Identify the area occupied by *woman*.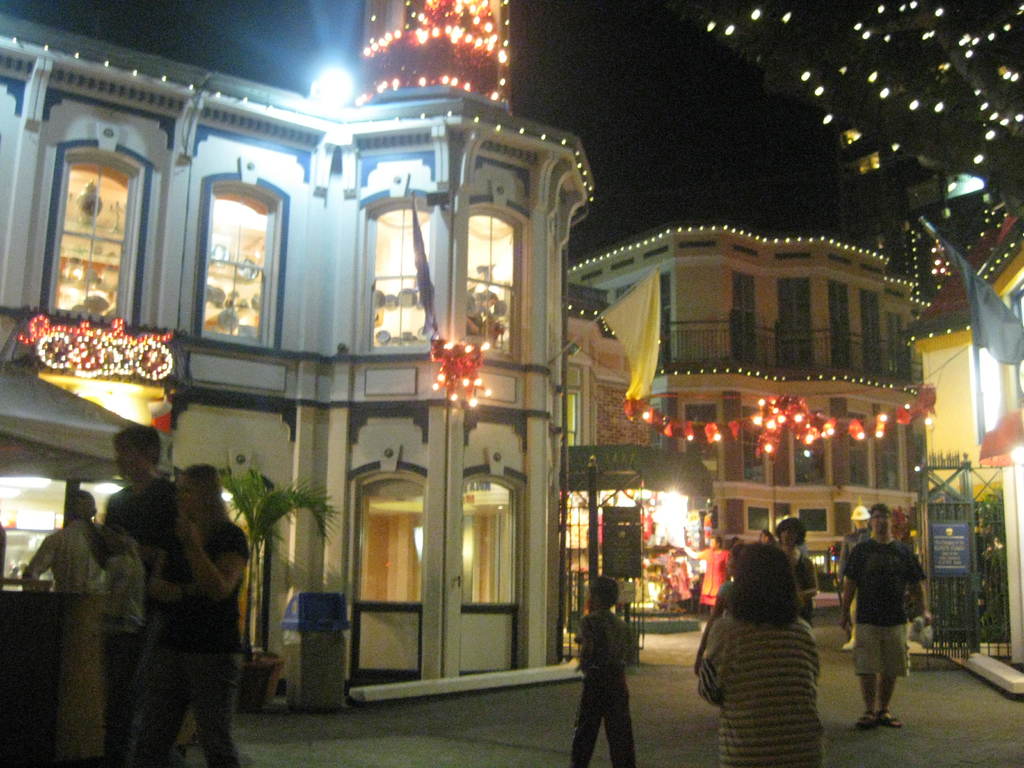
Area: 705:520:845:746.
